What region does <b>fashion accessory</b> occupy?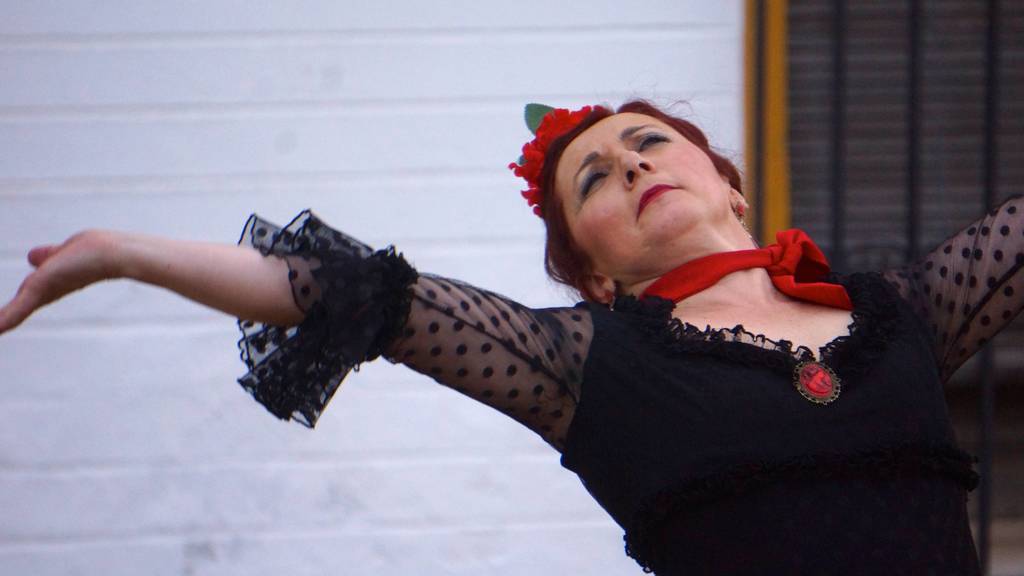
bbox(637, 228, 858, 310).
